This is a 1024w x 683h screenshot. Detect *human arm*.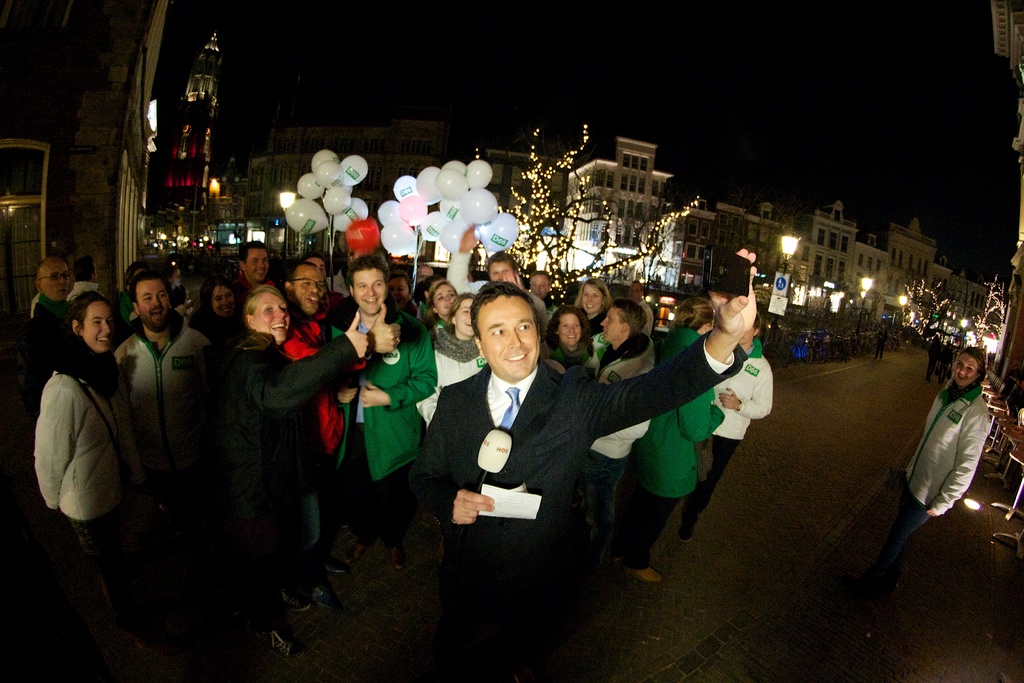
pyautogui.locateOnScreen(403, 391, 496, 530).
